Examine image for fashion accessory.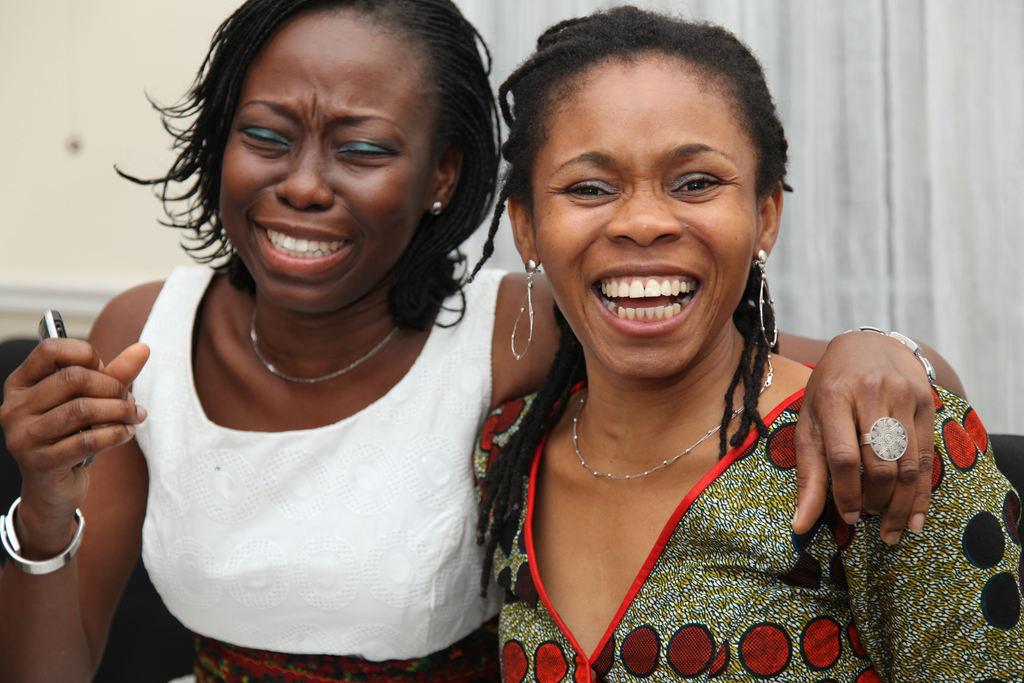
Examination result: {"left": 754, "top": 249, "right": 781, "bottom": 347}.
